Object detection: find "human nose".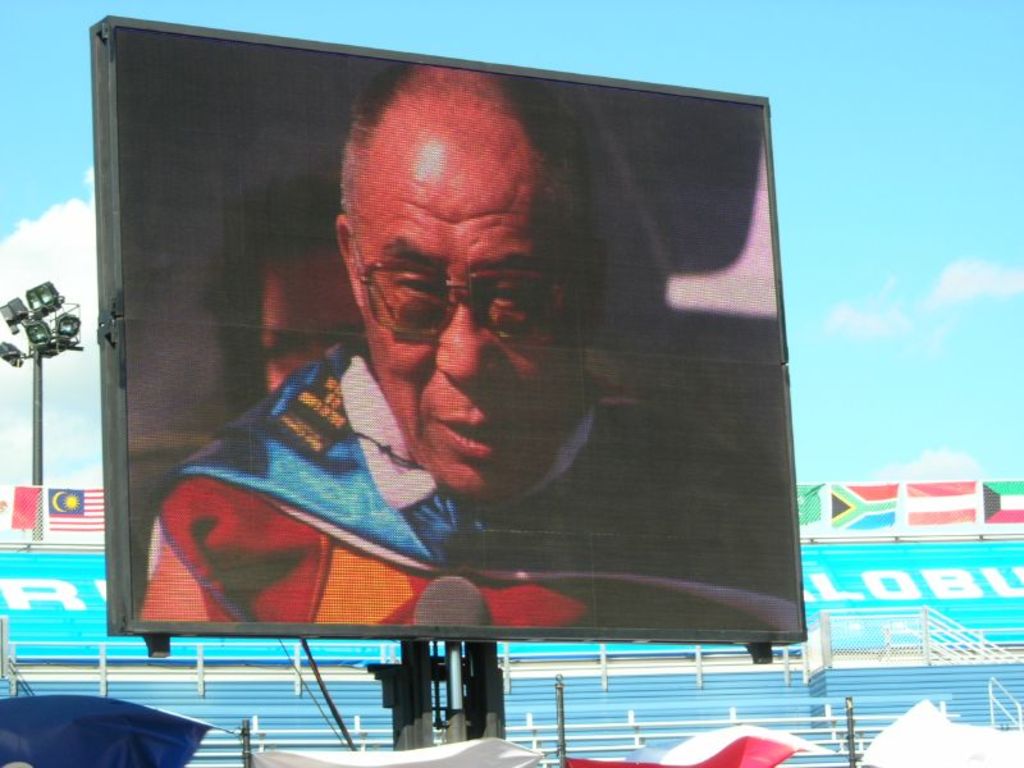
crop(433, 293, 502, 390).
